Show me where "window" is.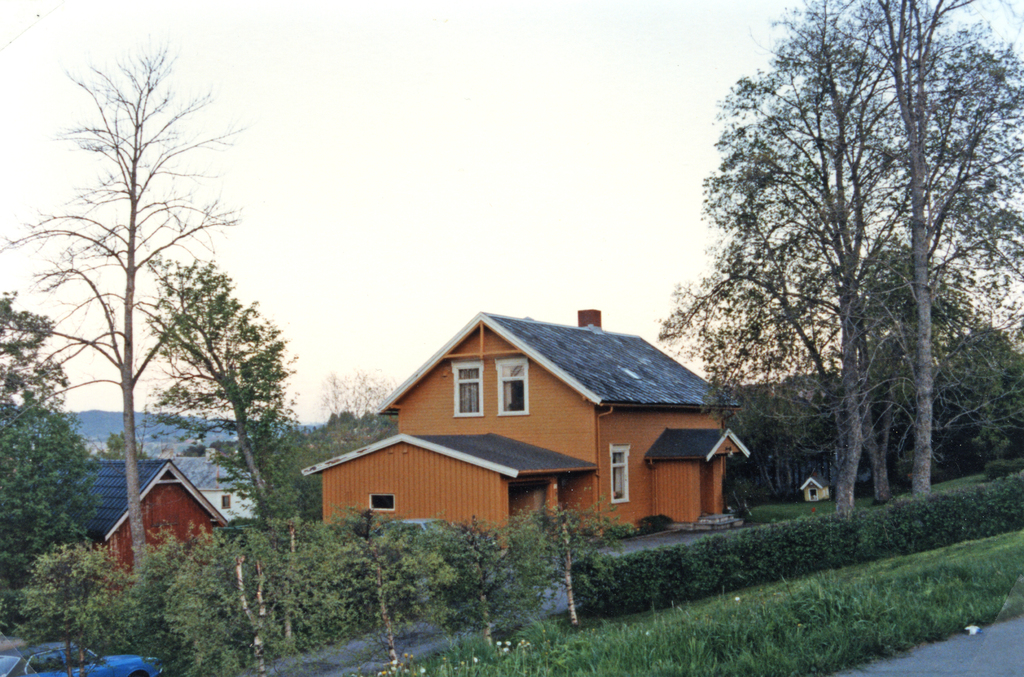
"window" is at 369 492 396 512.
